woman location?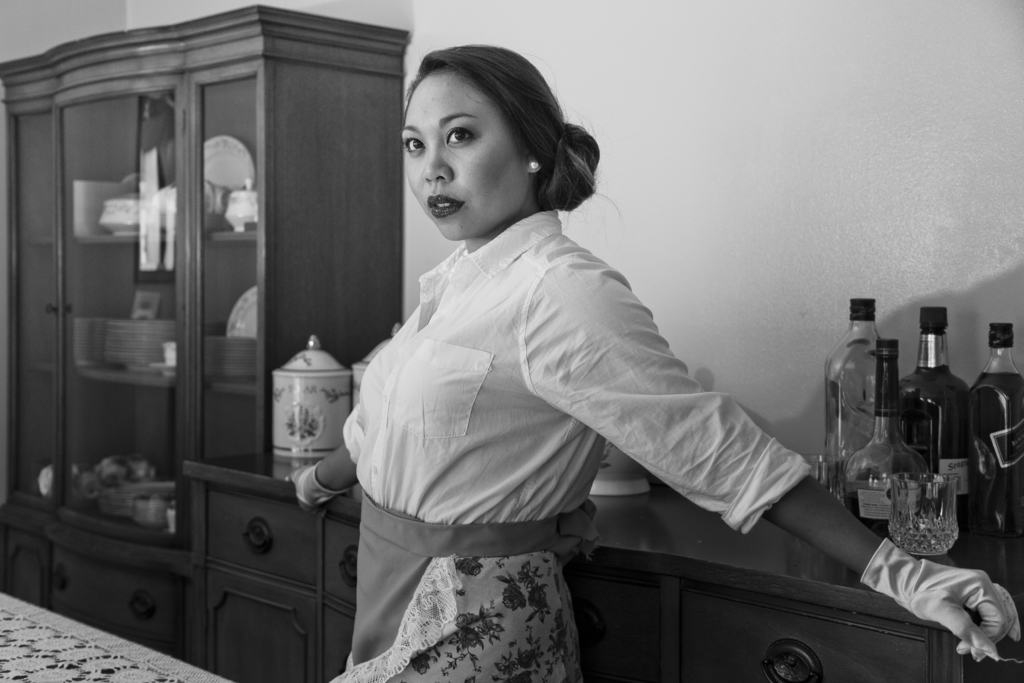
(287,44,1023,682)
